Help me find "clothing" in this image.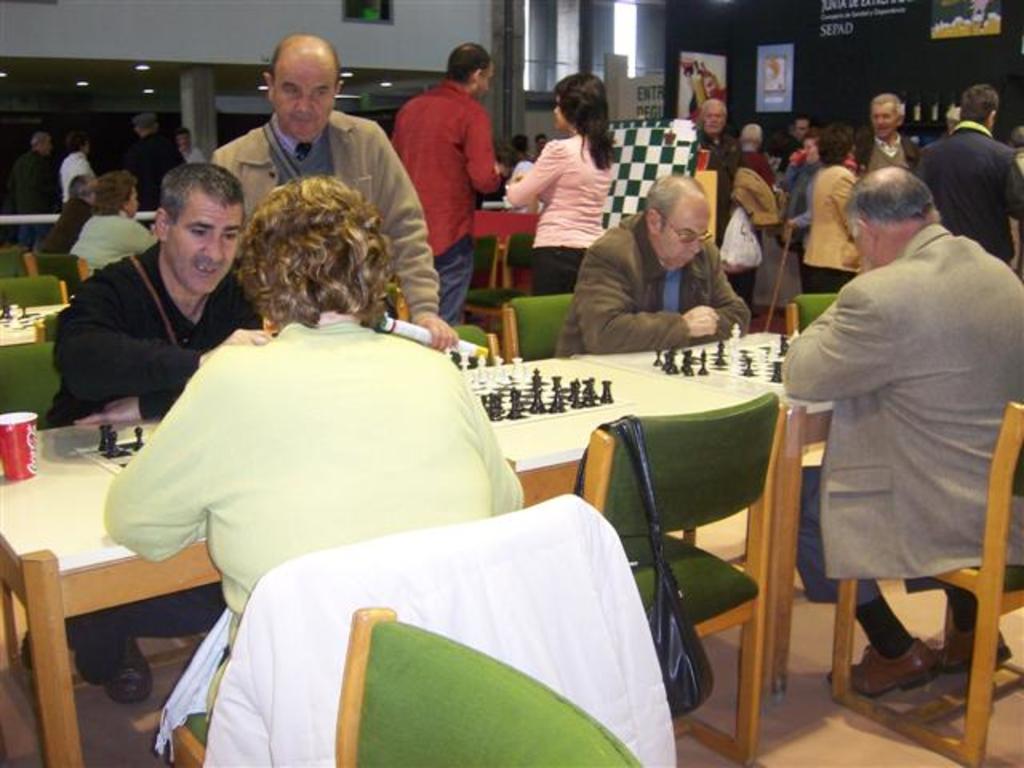
Found it: <box>387,78,491,251</box>.
